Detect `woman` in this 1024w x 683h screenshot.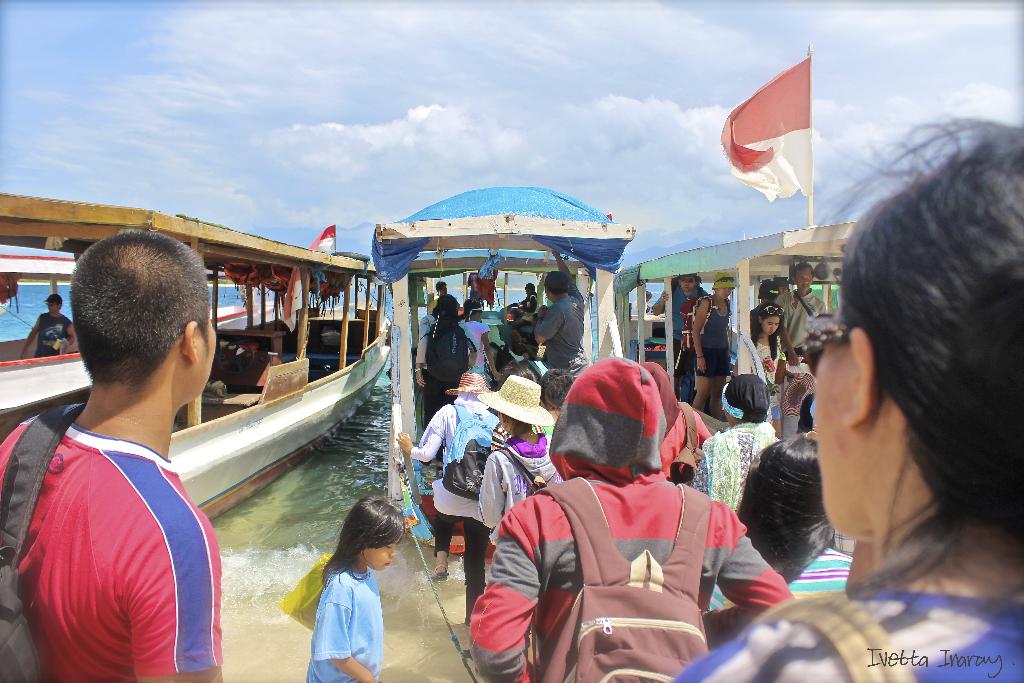
Detection: [left=744, top=293, right=799, bottom=440].
